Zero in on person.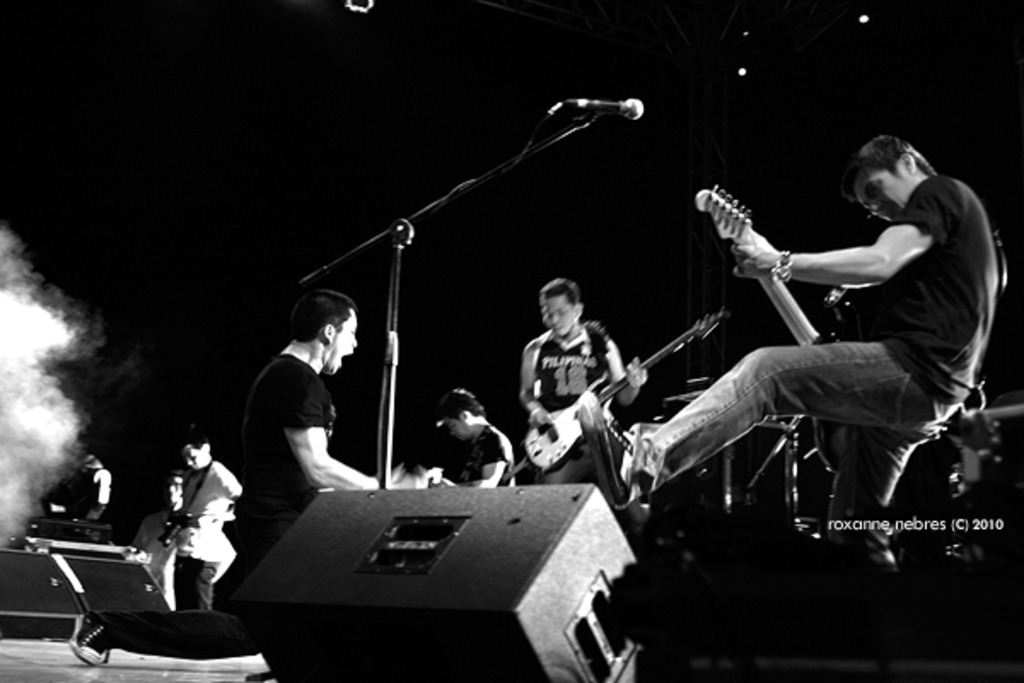
Zeroed in: region(128, 471, 186, 603).
